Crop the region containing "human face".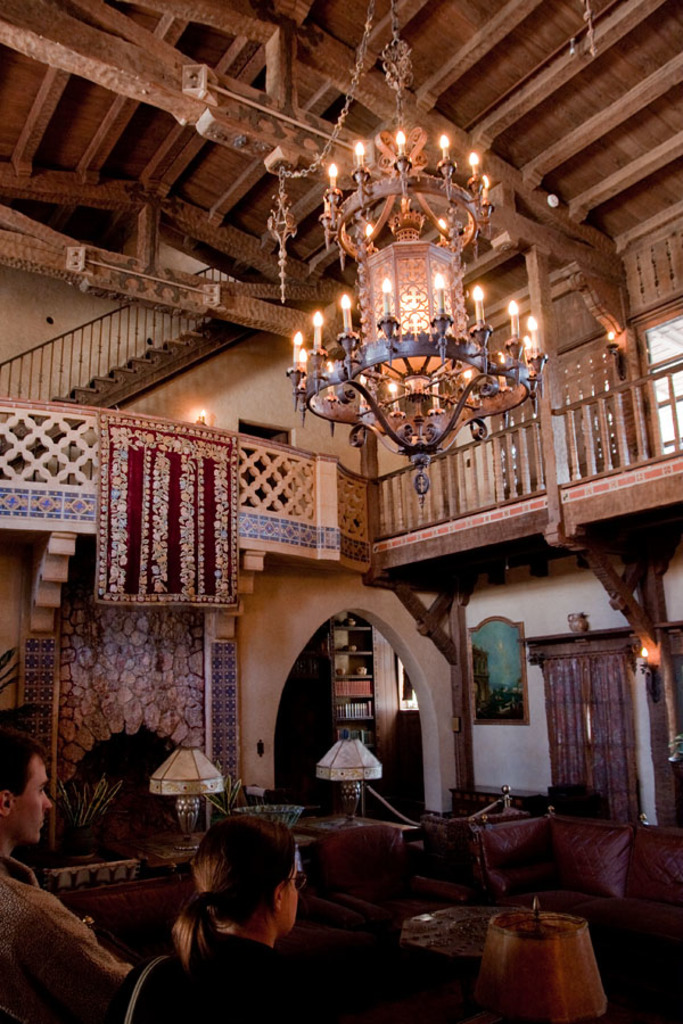
Crop region: (x1=281, y1=854, x2=298, y2=934).
